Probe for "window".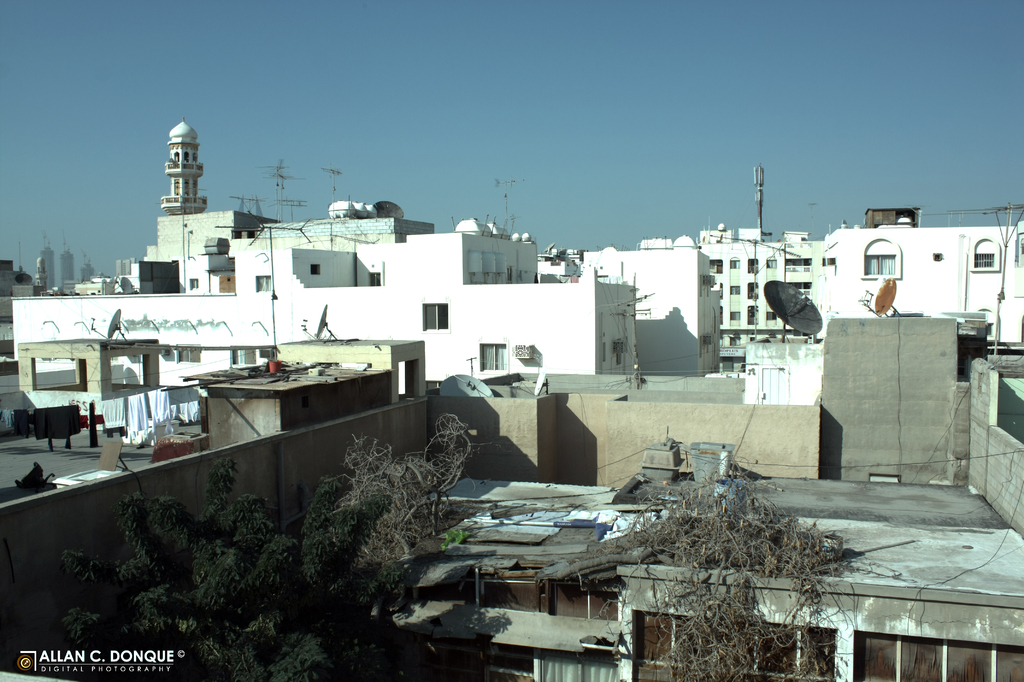
Probe result: [787,259,812,273].
